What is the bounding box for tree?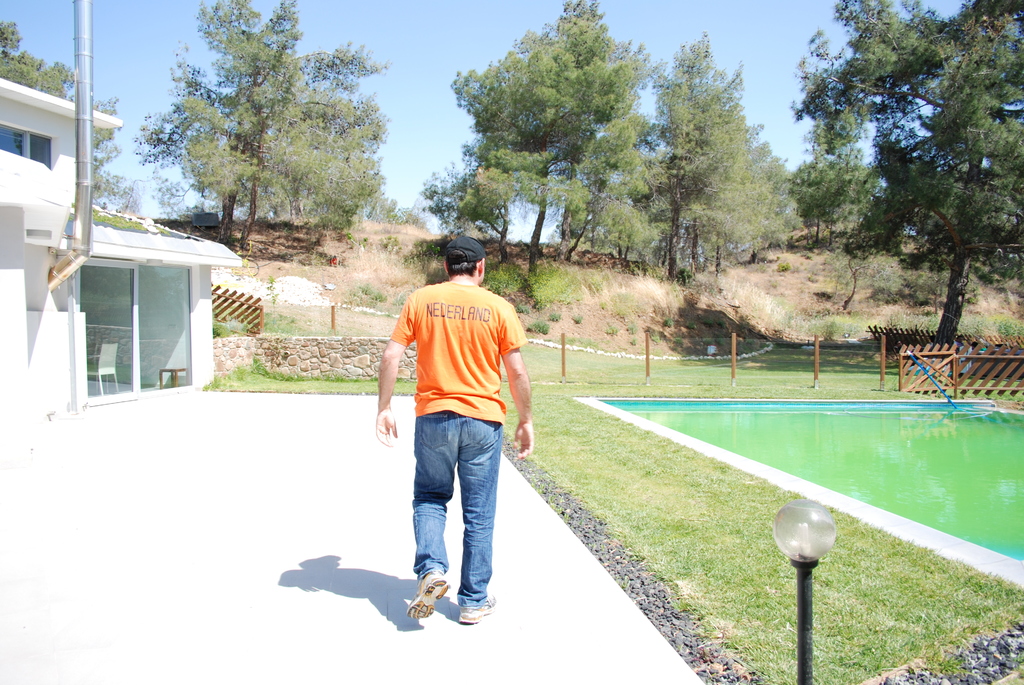
[787,0,1023,346].
